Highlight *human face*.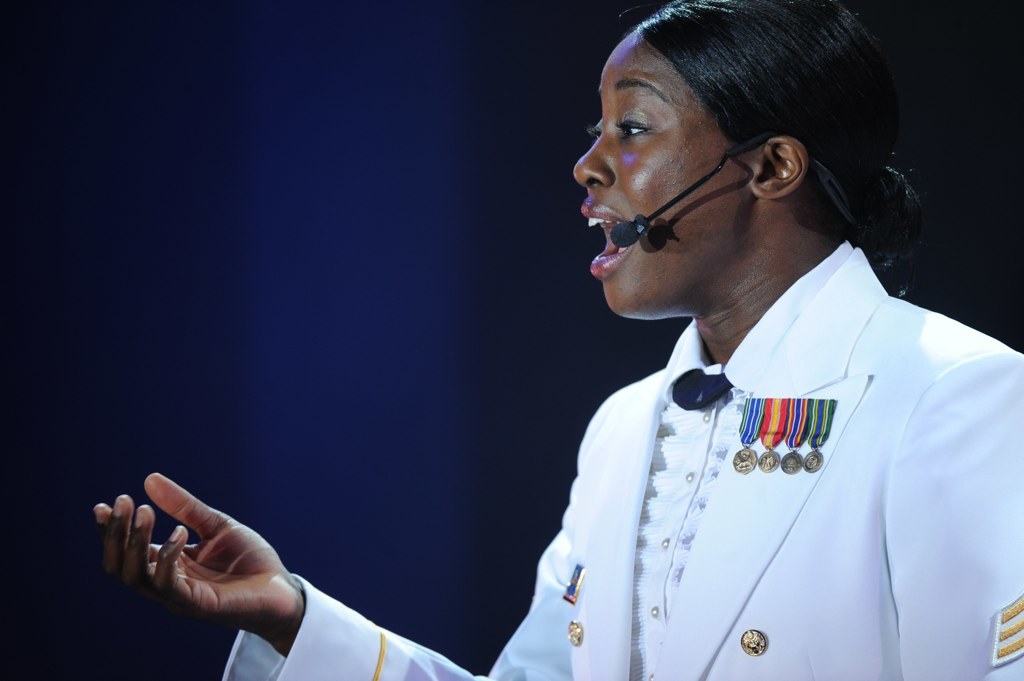
Highlighted region: box(574, 25, 759, 319).
